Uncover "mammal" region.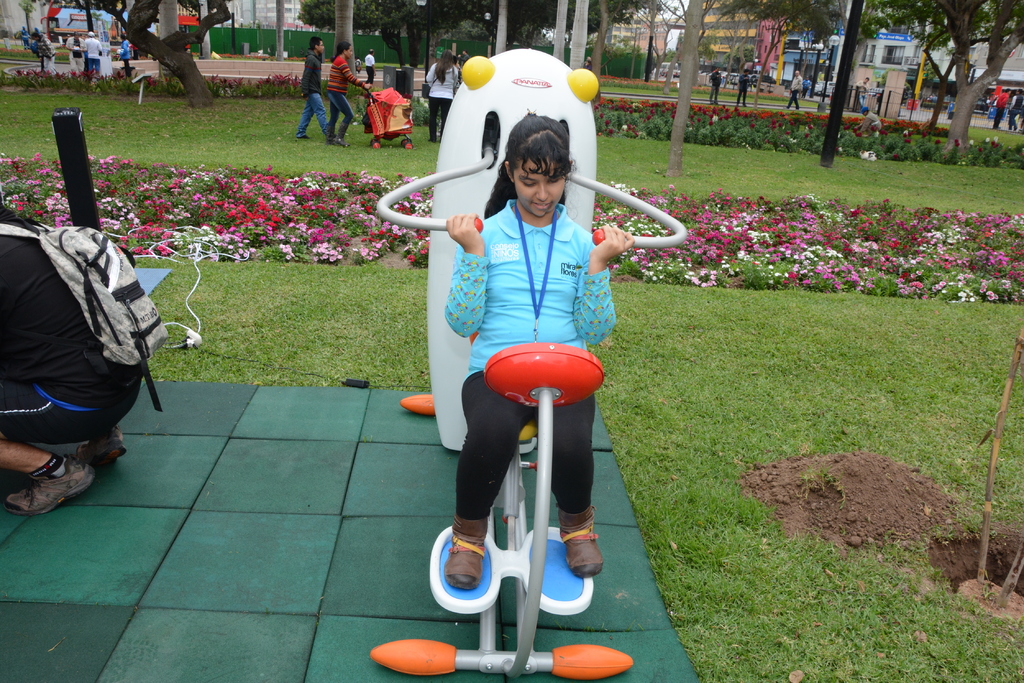
Uncovered: 31, 33, 56, 73.
